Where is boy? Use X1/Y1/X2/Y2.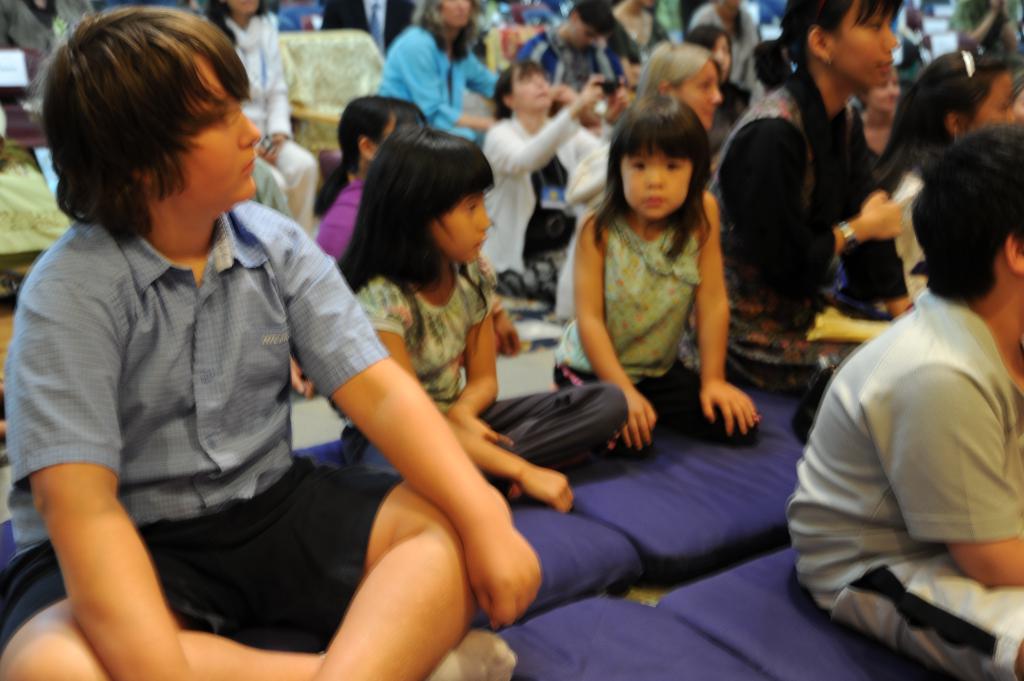
785/124/1023/680.
